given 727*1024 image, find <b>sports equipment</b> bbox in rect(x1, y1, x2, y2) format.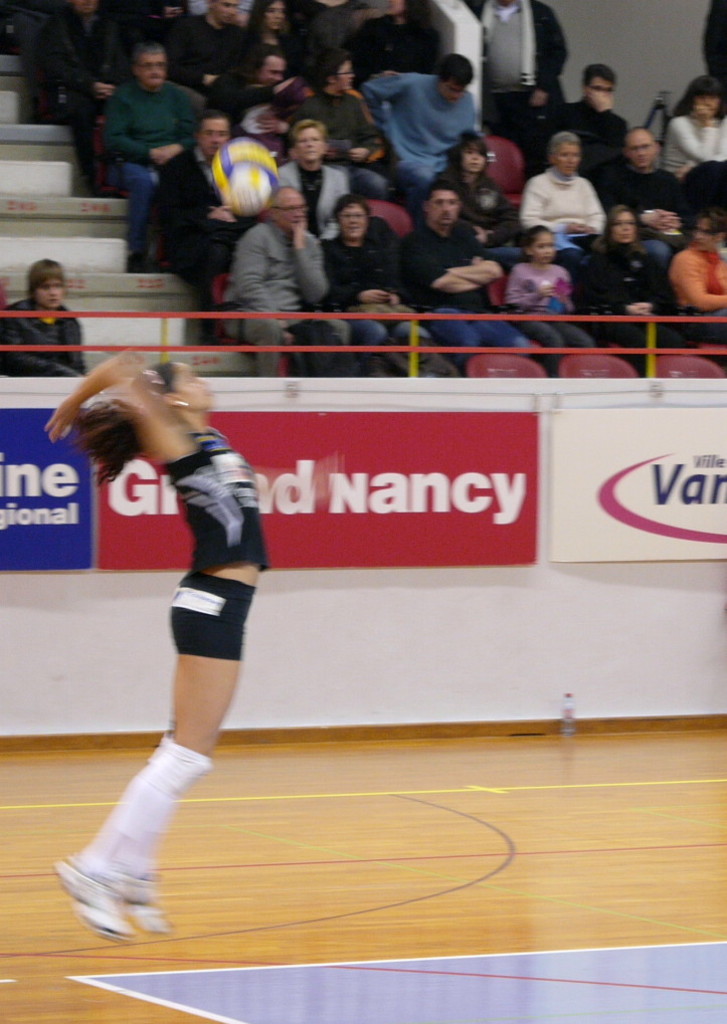
rect(206, 134, 280, 212).
